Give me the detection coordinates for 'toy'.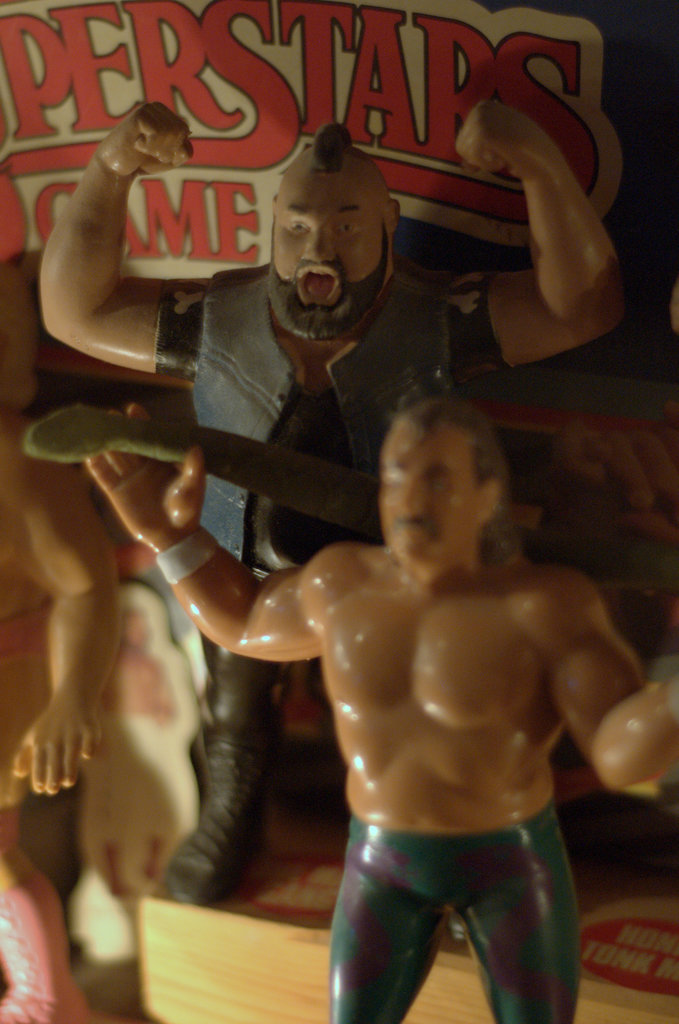
(x1=86, y1=395, x2=678, y2=1023).
